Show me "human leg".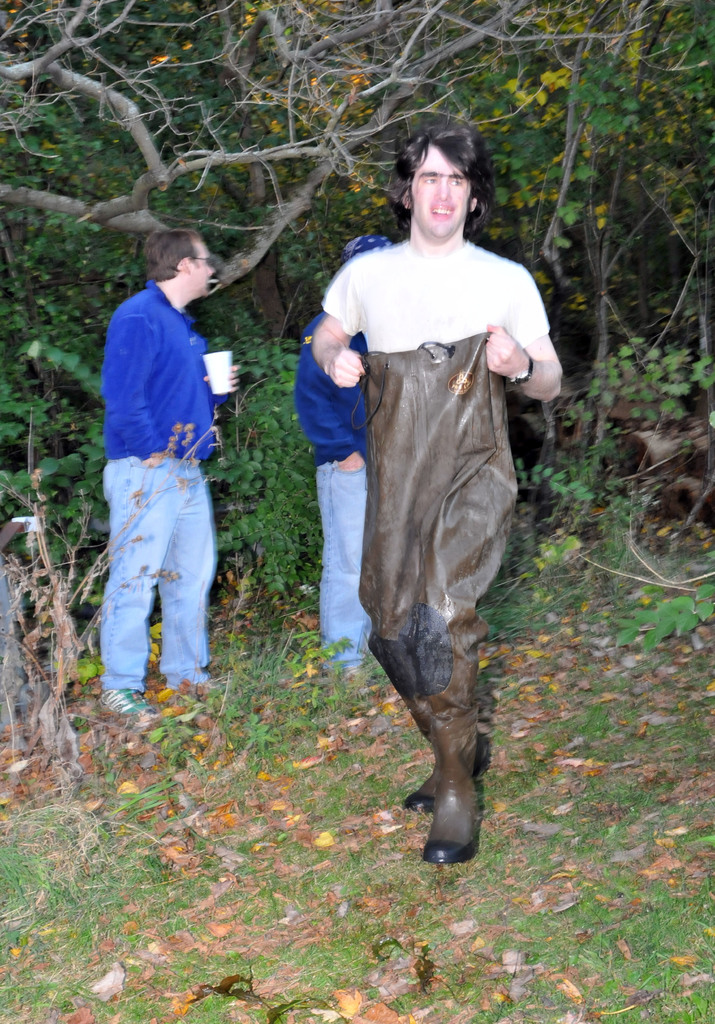
"human leg" is here: box=[98, 461, 177, 732].
